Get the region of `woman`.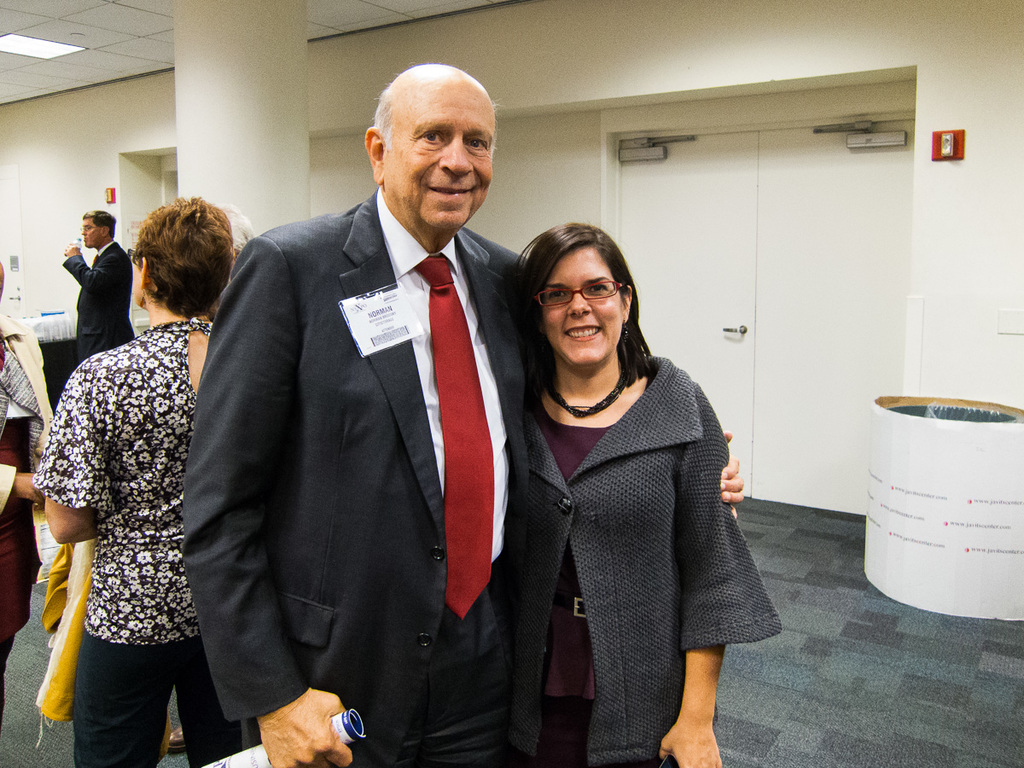
x1=493 y1=224 x2=780 y2=767.
